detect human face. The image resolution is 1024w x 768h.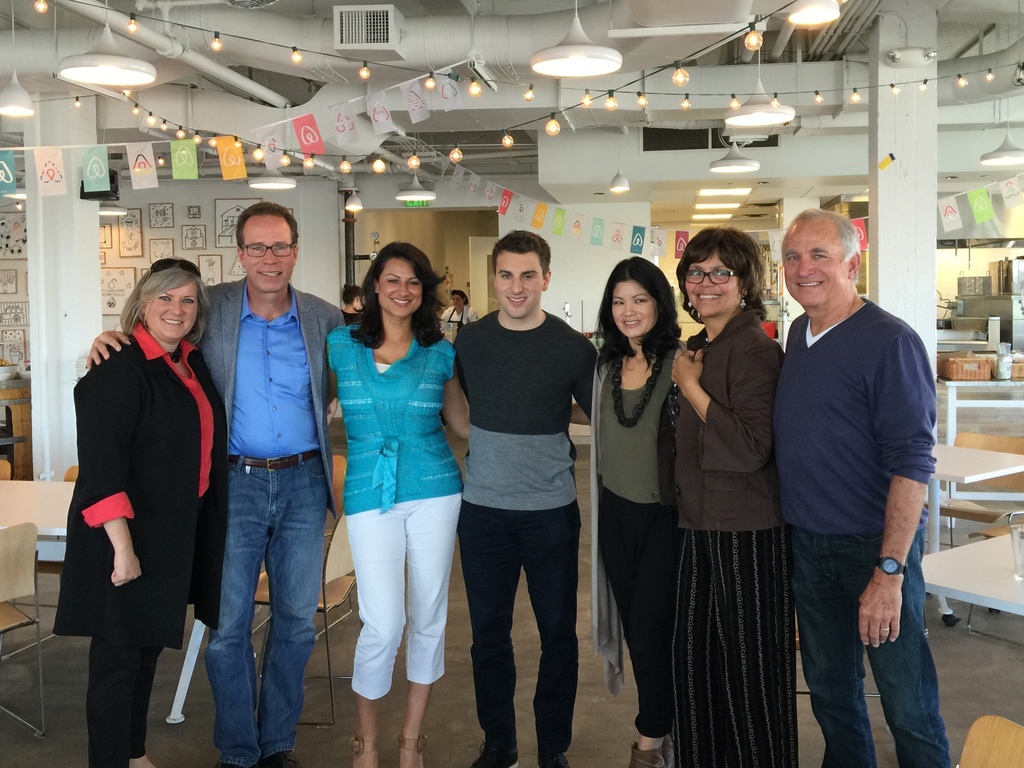
detection(146, 278, 199, 340).
